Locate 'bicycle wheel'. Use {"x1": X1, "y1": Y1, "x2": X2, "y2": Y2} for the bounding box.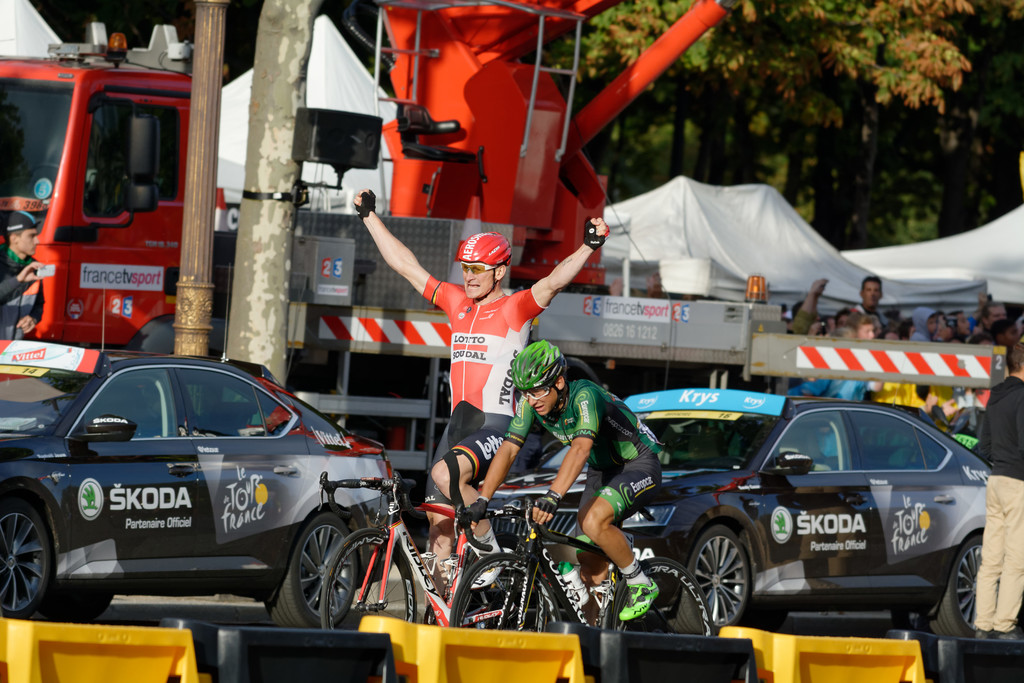
{"x1": 434, "y1": 537, "x2": 556, "y2": 634}.
